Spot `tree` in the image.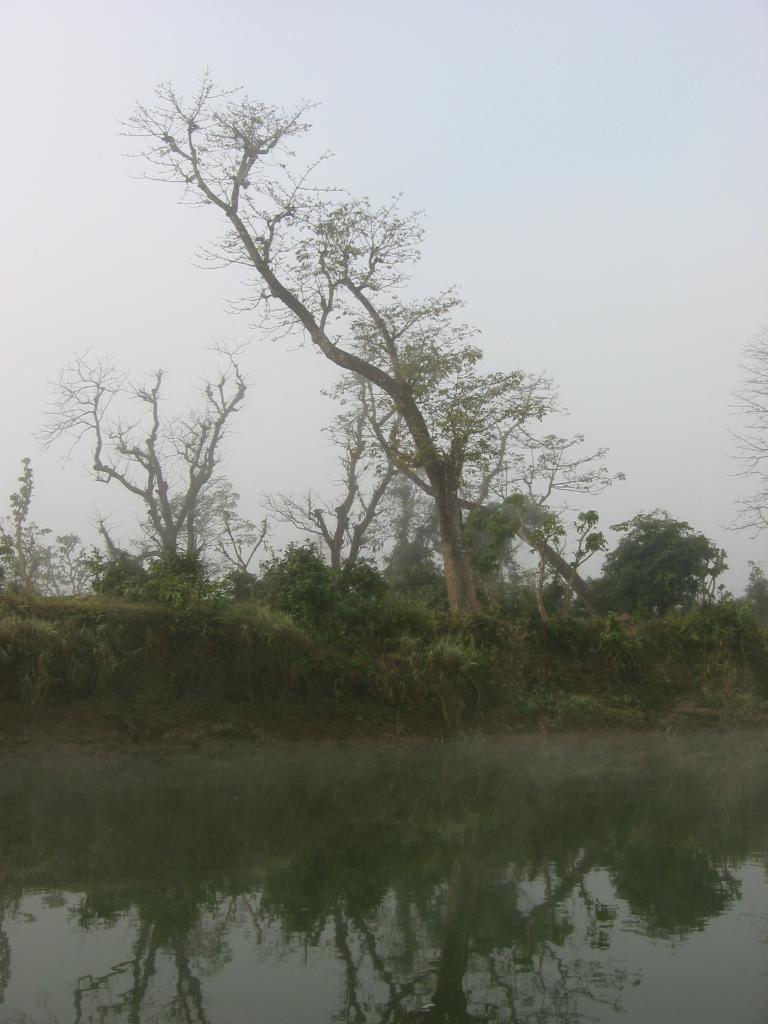
`tree` found at BBox(276, 378, 415, 593).
